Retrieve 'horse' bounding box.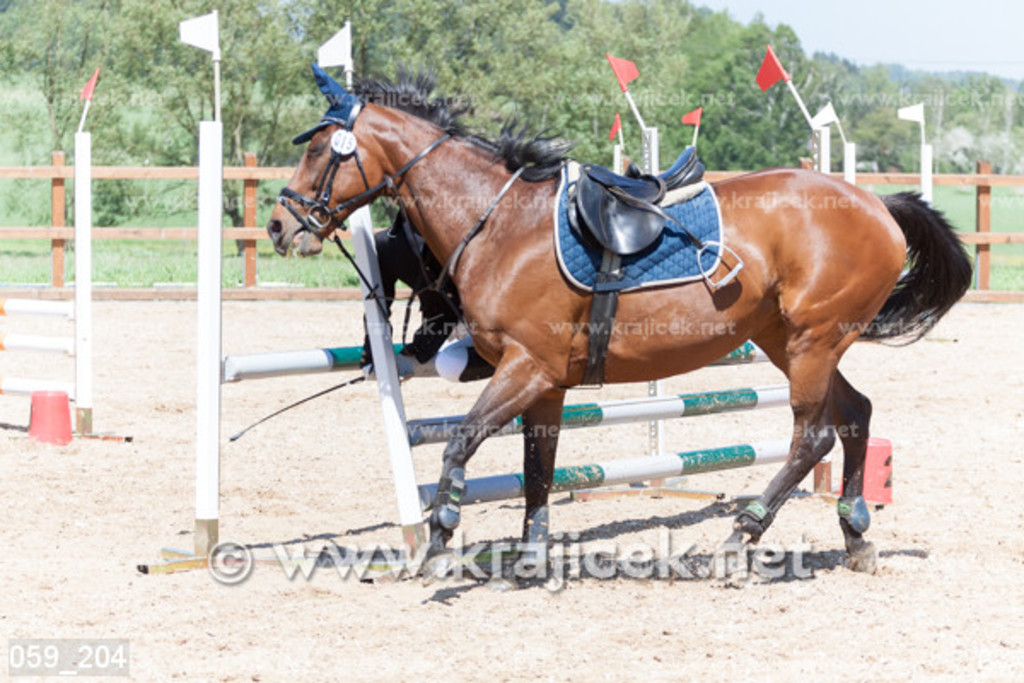
Bounding box: locate(266, 56, 978, 596).
